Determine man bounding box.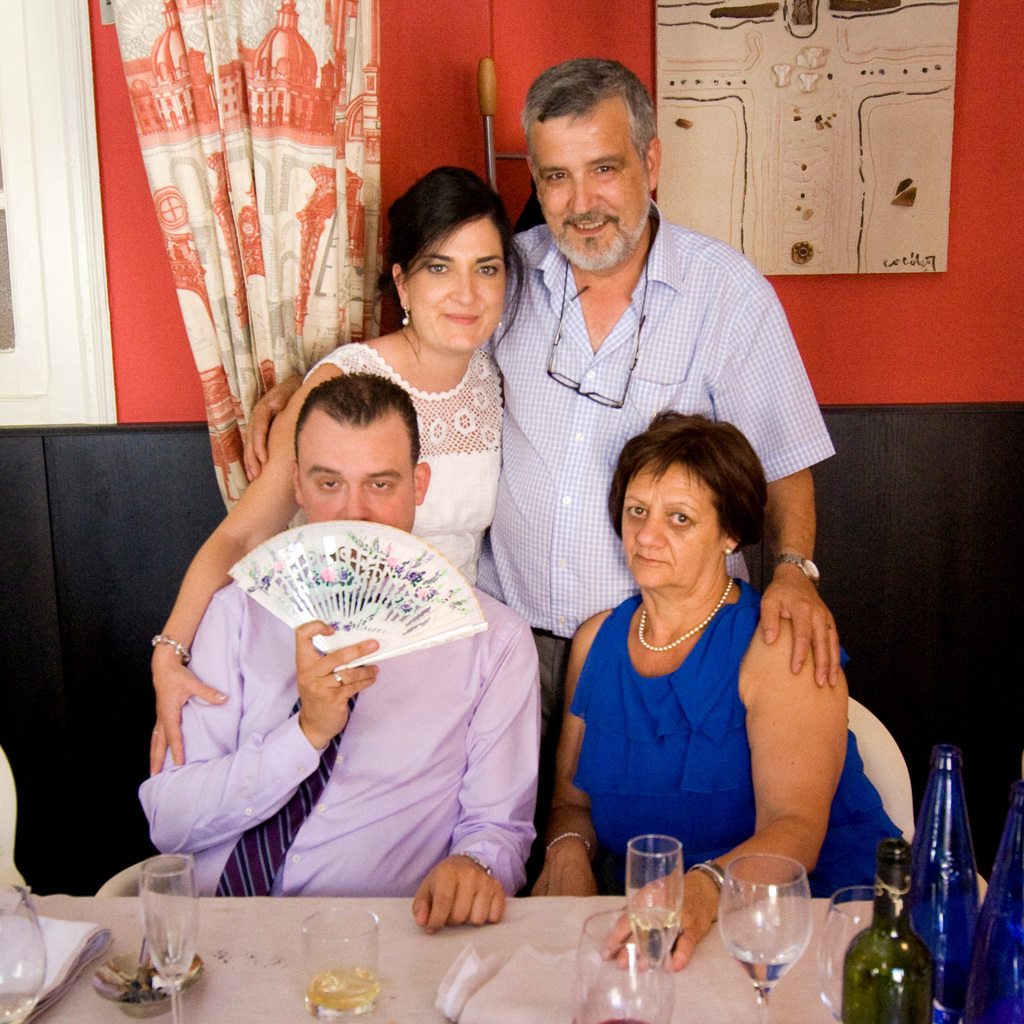
Determined: rect(243, 57, 839, 691).
